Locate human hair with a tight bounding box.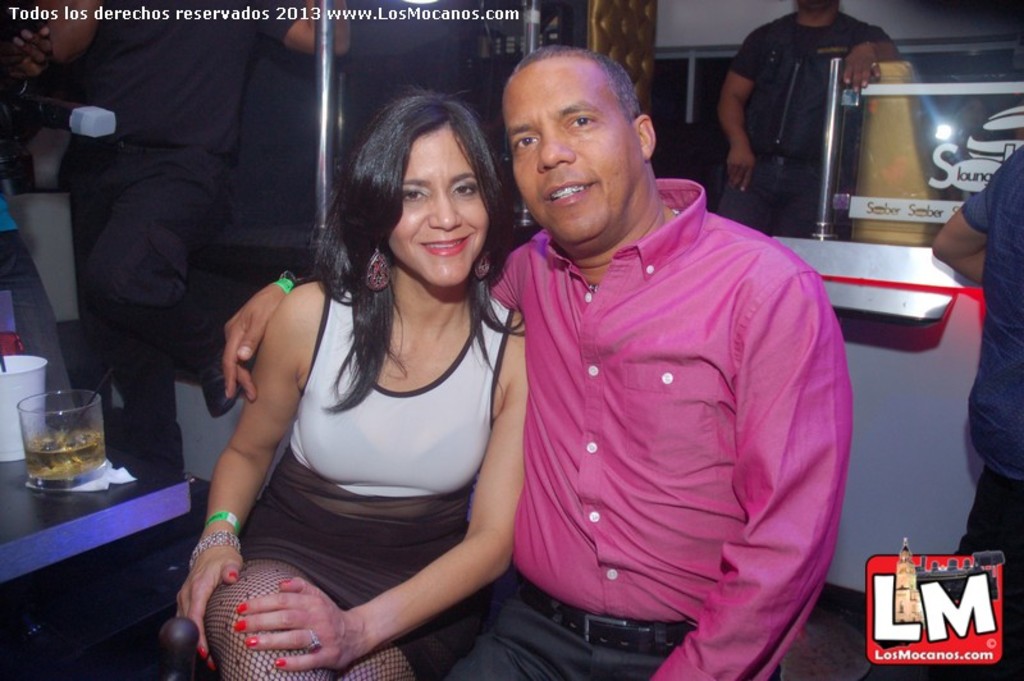
bbox=(513, 45, 645, 124).
